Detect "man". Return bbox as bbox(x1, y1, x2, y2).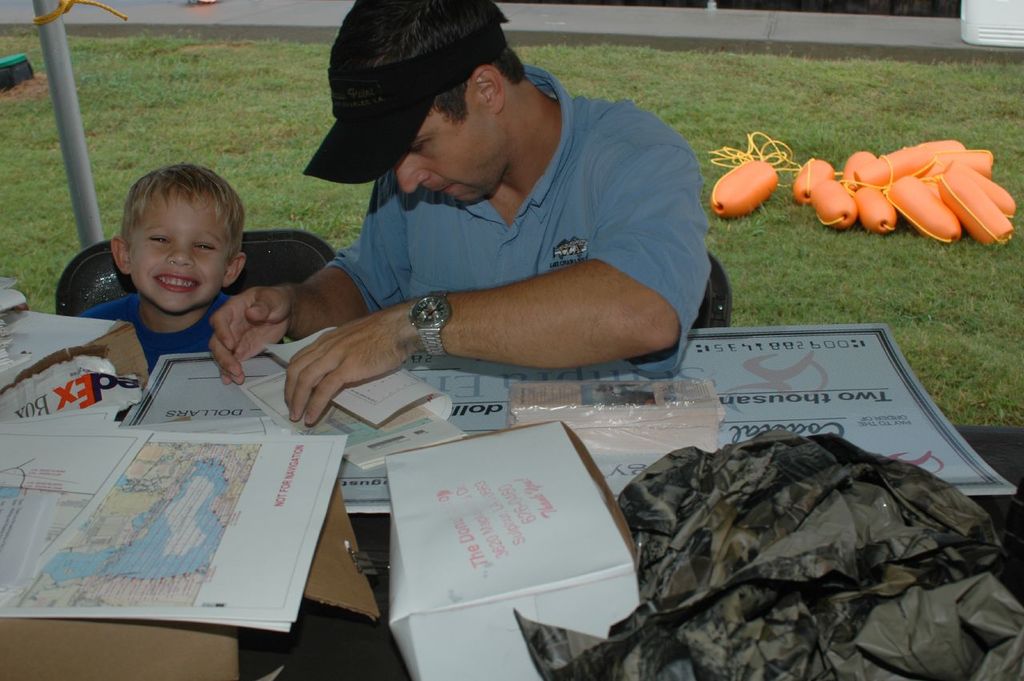
bbox(214, 9, 768, 442).
